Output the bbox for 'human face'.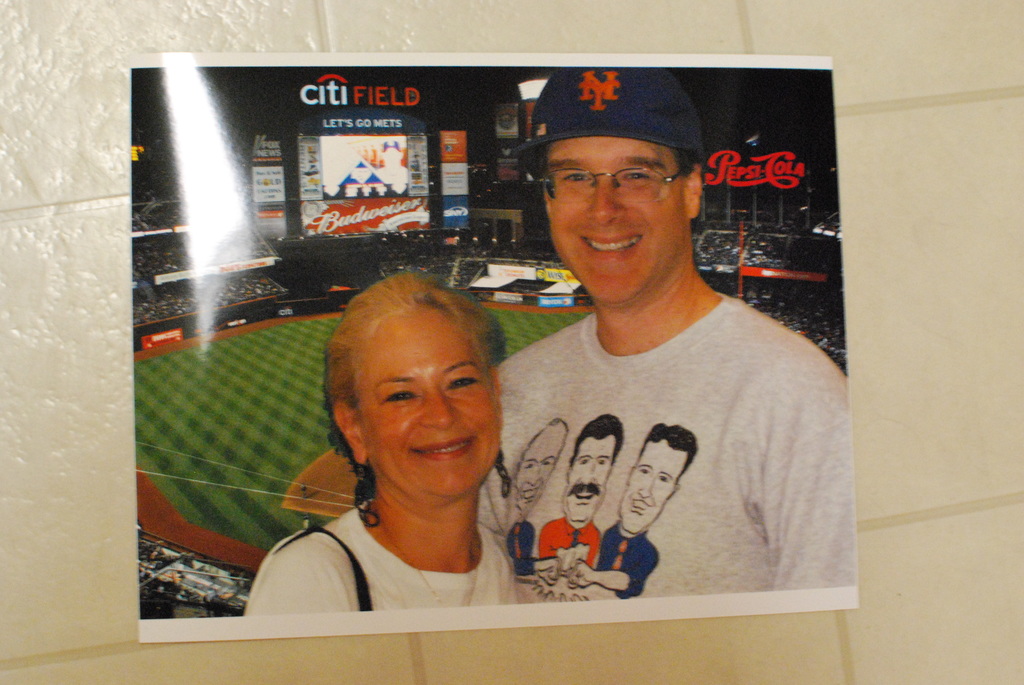
<region>564, 438, 613, 522</region>.
